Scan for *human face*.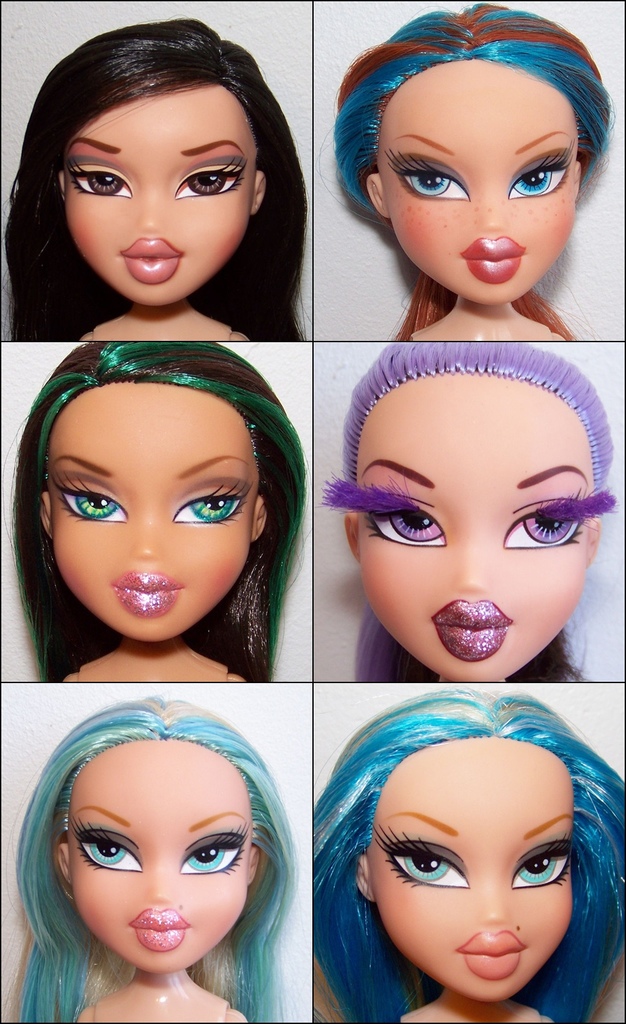
Scan result: (367,734,577,1007).
